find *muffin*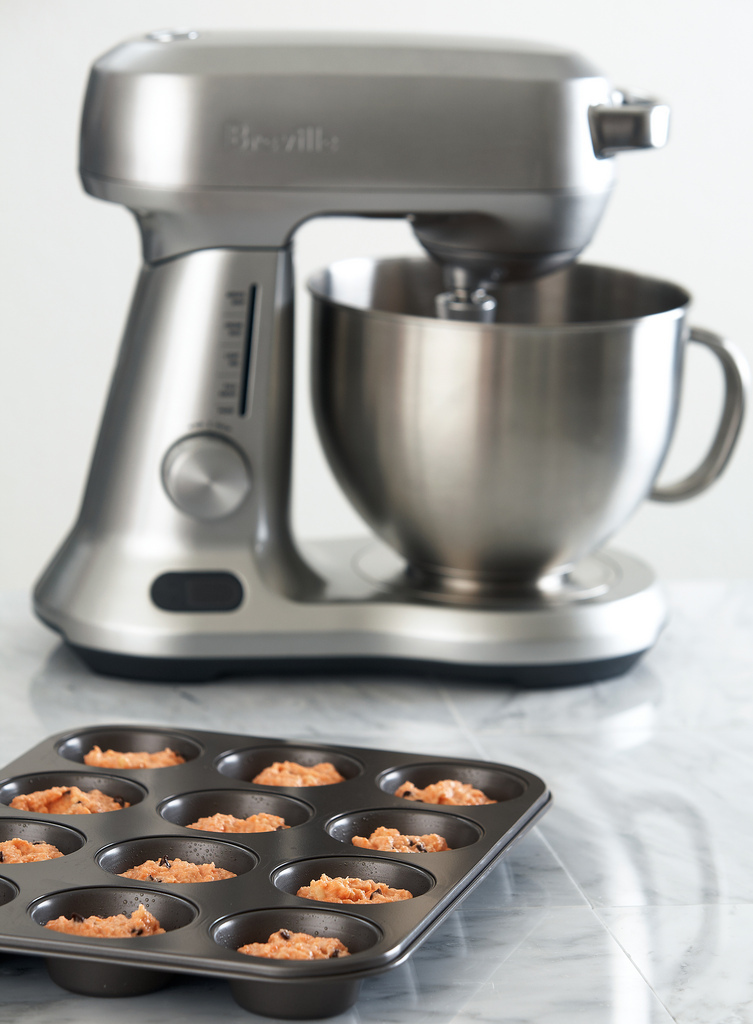
(81,744,181,770)
